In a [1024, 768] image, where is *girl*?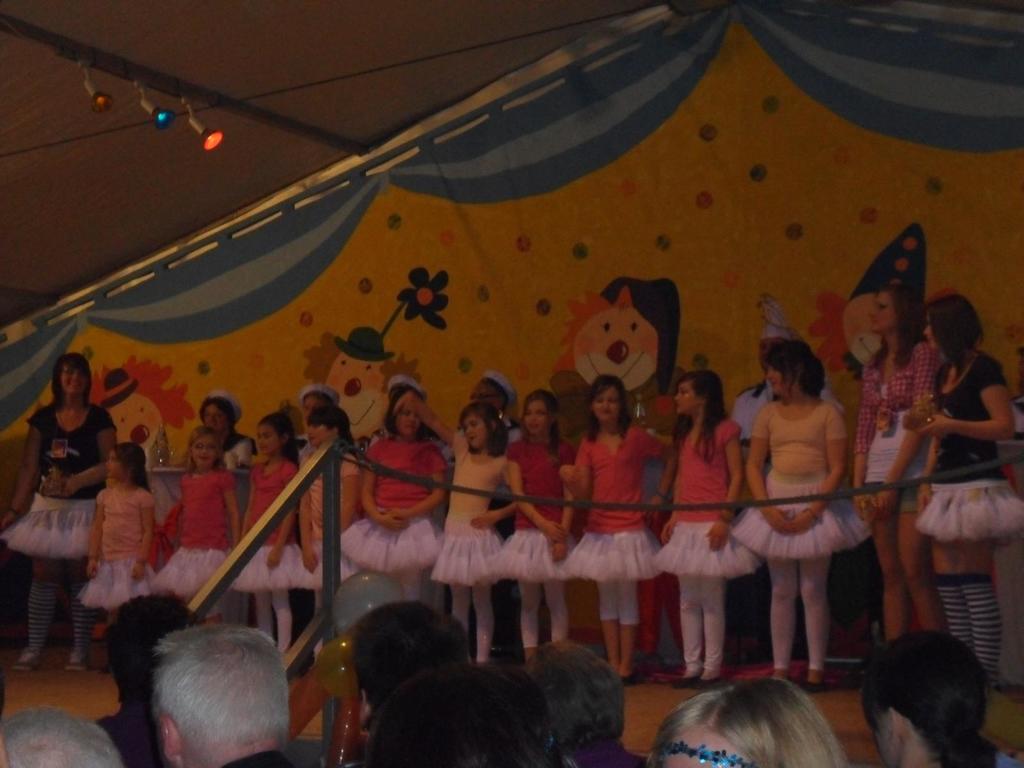
crop(293, 399, 364, 594).
